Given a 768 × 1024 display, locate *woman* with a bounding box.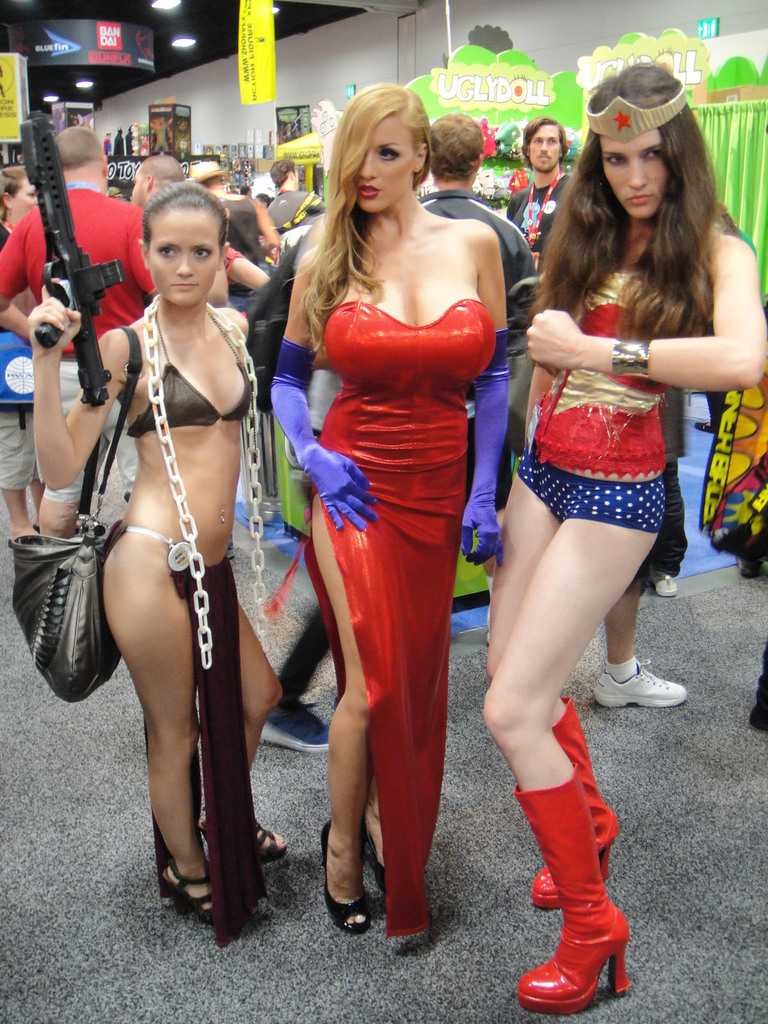
Located: box(266, 61, 524, 913).
